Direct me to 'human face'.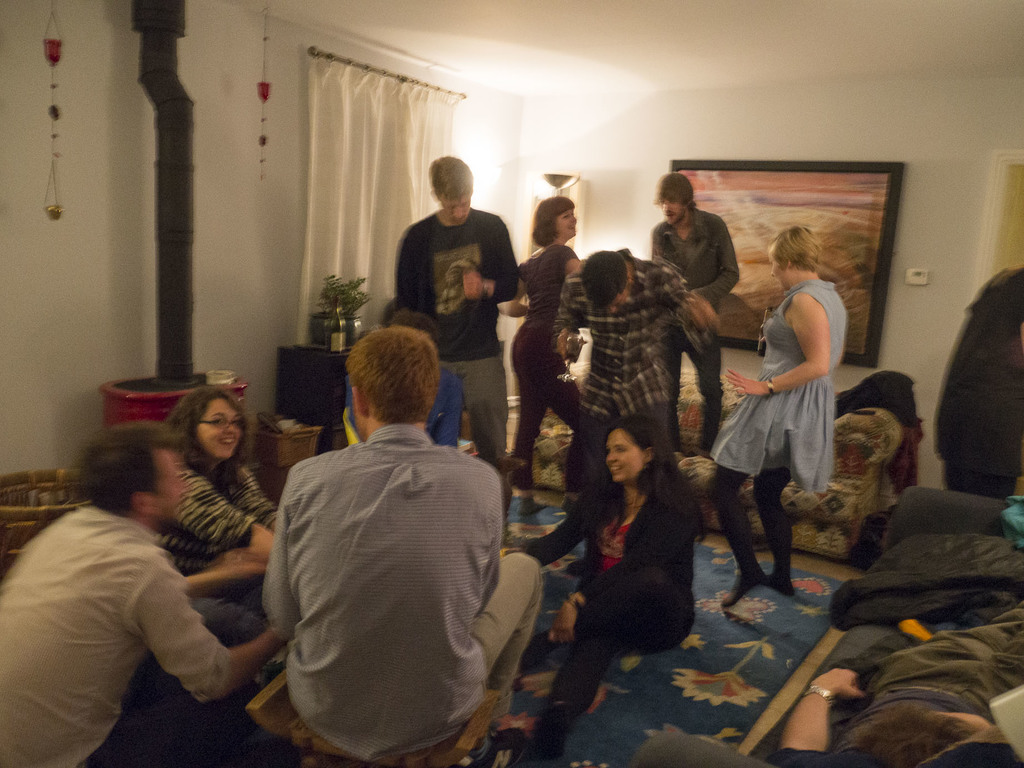
Direction: x1=655 y1=194 x2=681 y2=226.
